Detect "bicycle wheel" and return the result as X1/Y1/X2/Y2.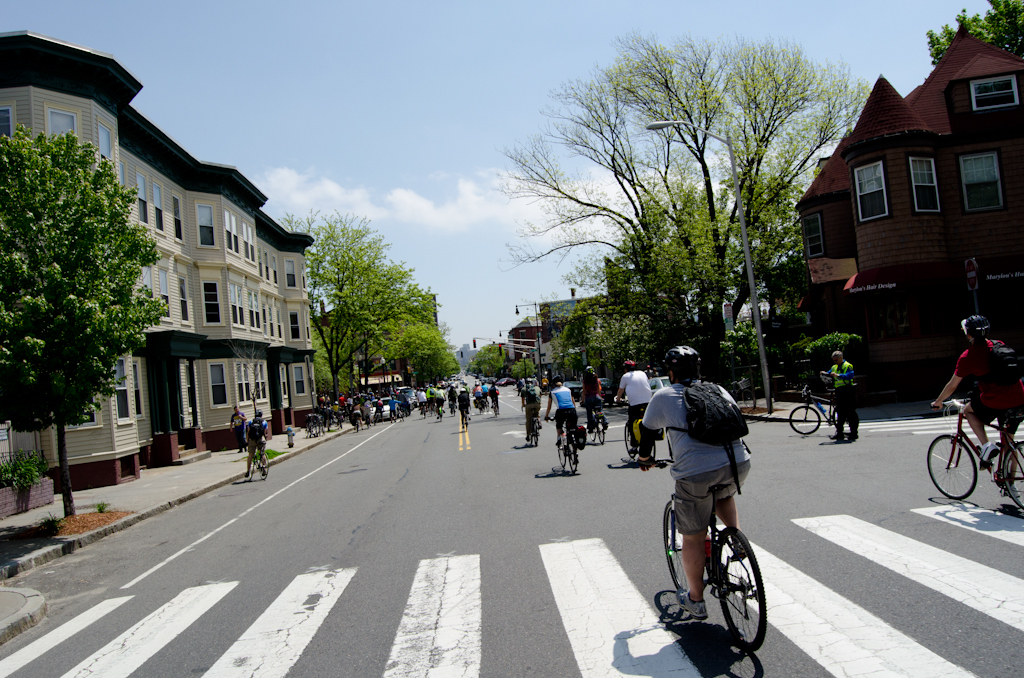
1004/443/1023/515.
